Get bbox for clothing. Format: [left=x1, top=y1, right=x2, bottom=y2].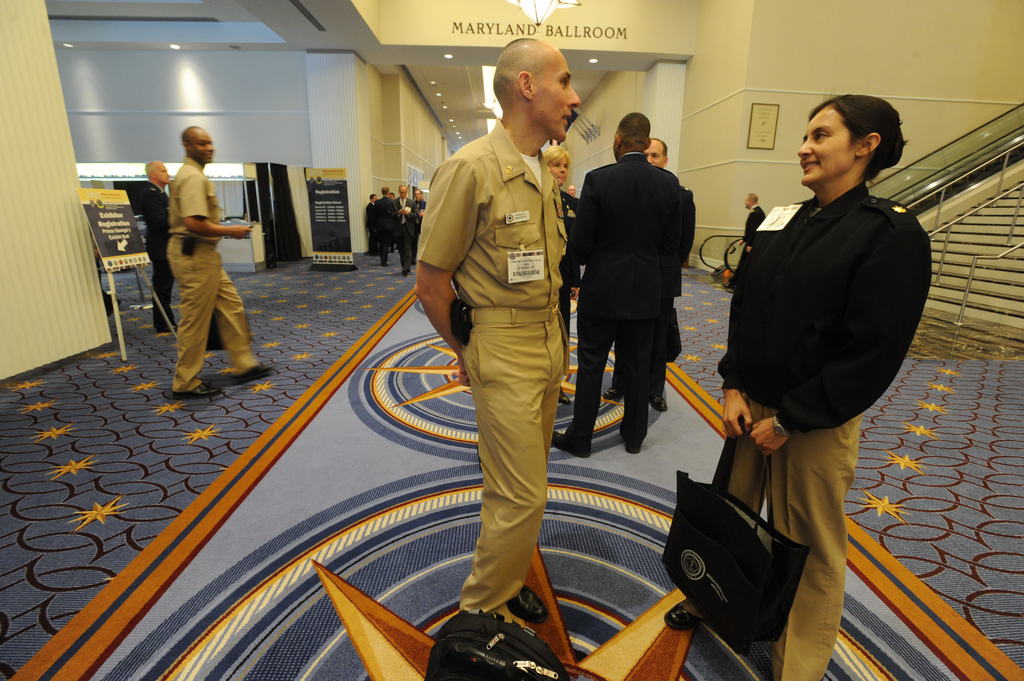
[left=573, top=157, right=703, bottom=452].
